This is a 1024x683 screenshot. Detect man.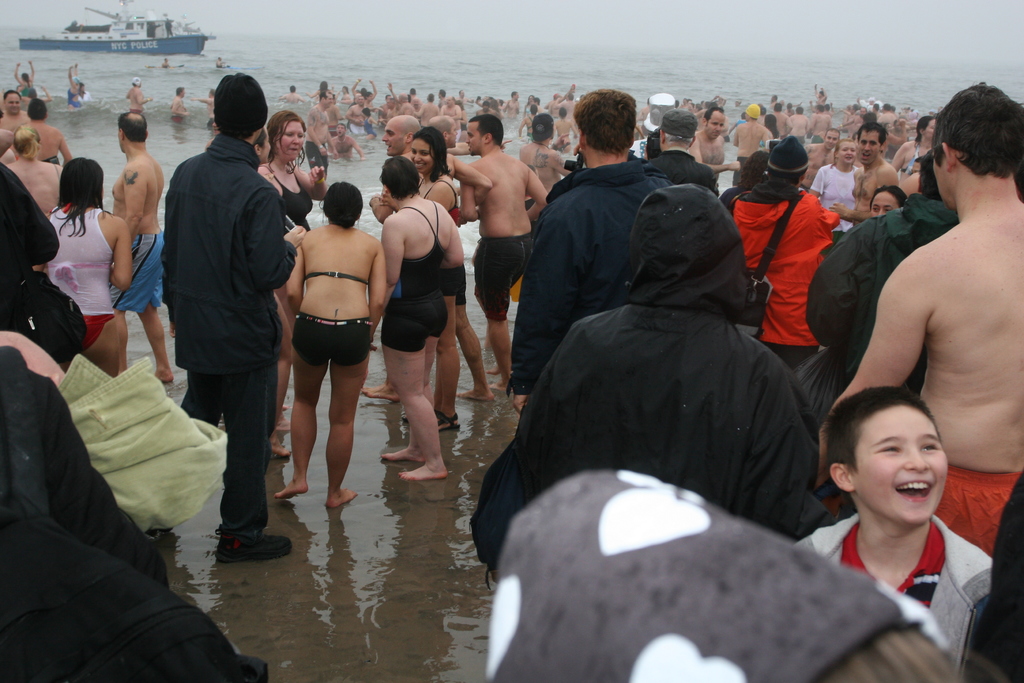
(426, 115, 511, 156).
